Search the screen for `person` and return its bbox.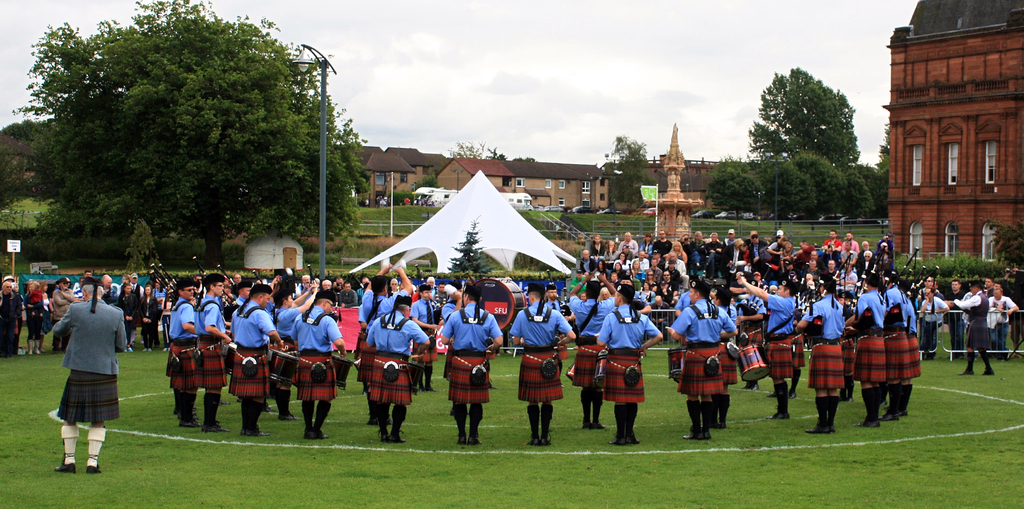
Found: crop(991, 279, 1018, 357).
